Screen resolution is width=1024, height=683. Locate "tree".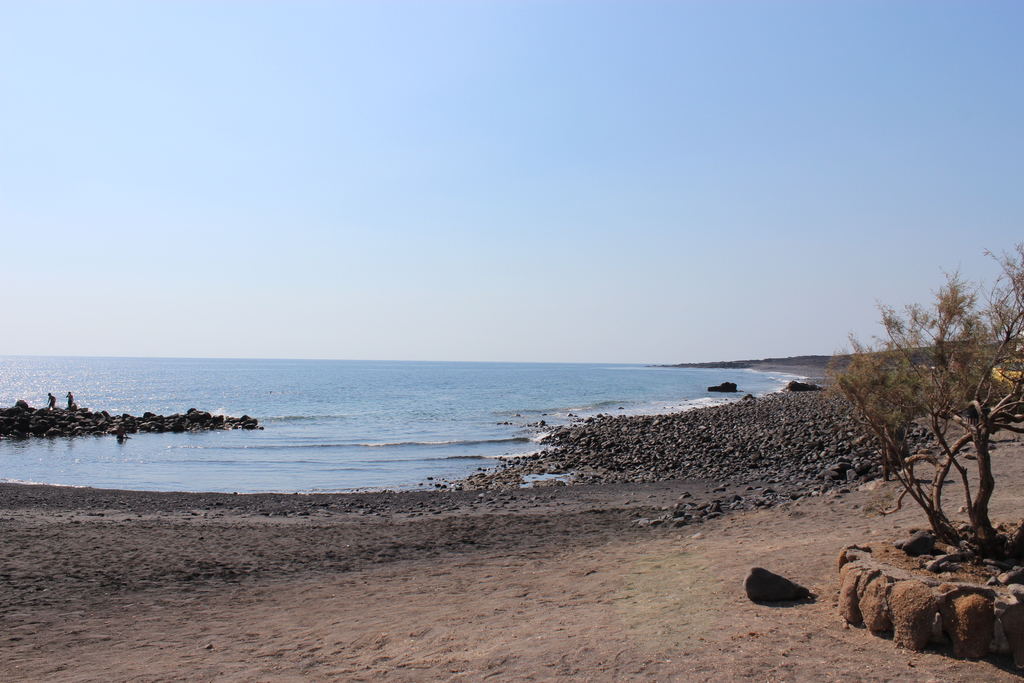
select_region(828, 272, 1011, 541).
